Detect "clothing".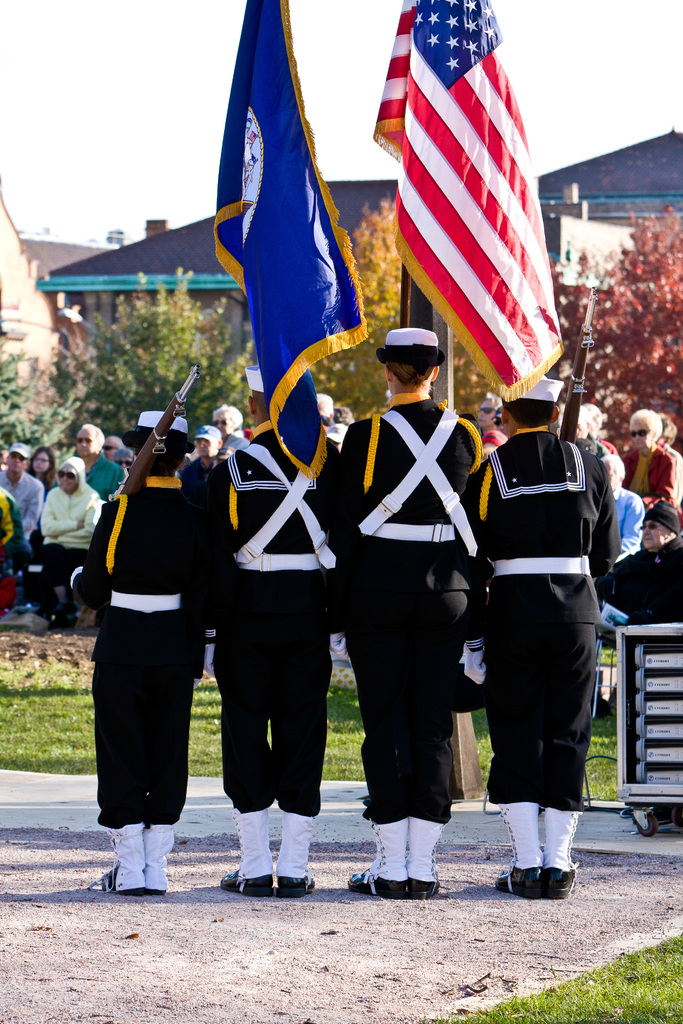
Detected at pyautogui.locateOnScreen(614, 440, 682, 504).
